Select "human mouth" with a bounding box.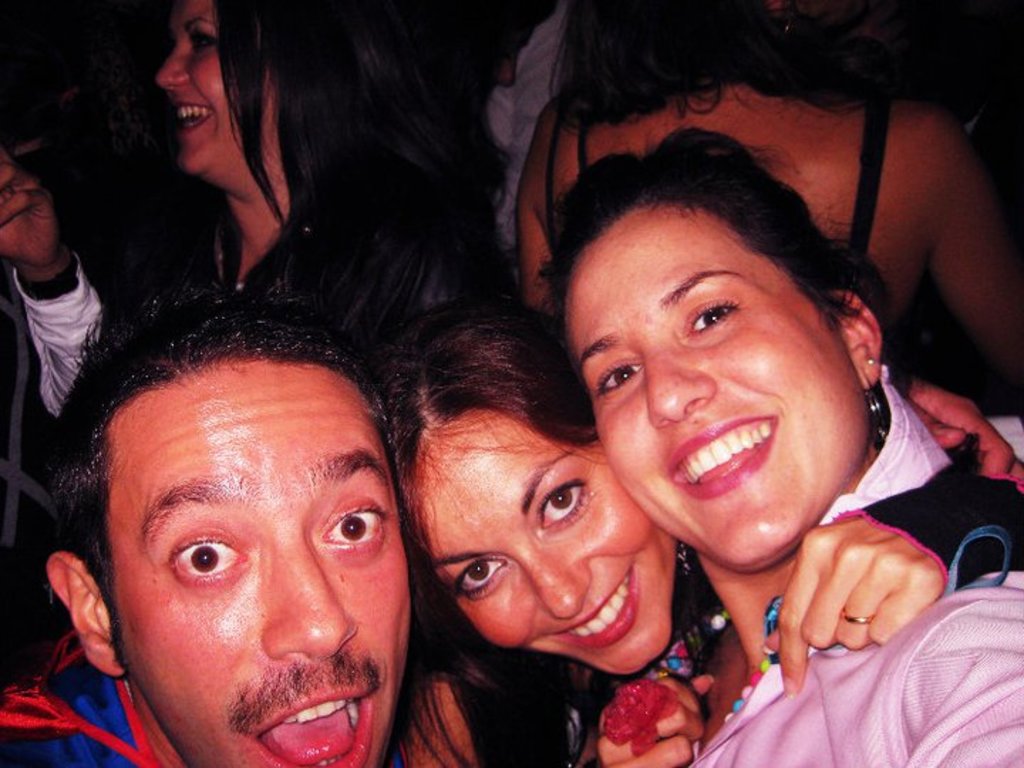
x1=239 y1=680 x2=374 y2=767.
